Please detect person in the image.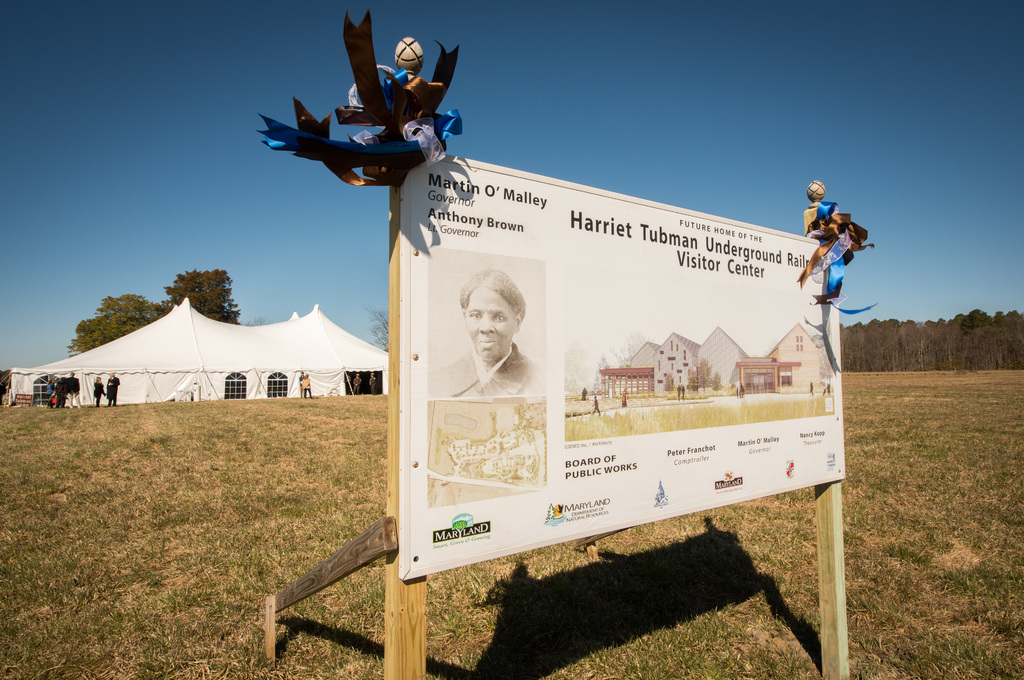
<box>583,386,584,400</box>.
